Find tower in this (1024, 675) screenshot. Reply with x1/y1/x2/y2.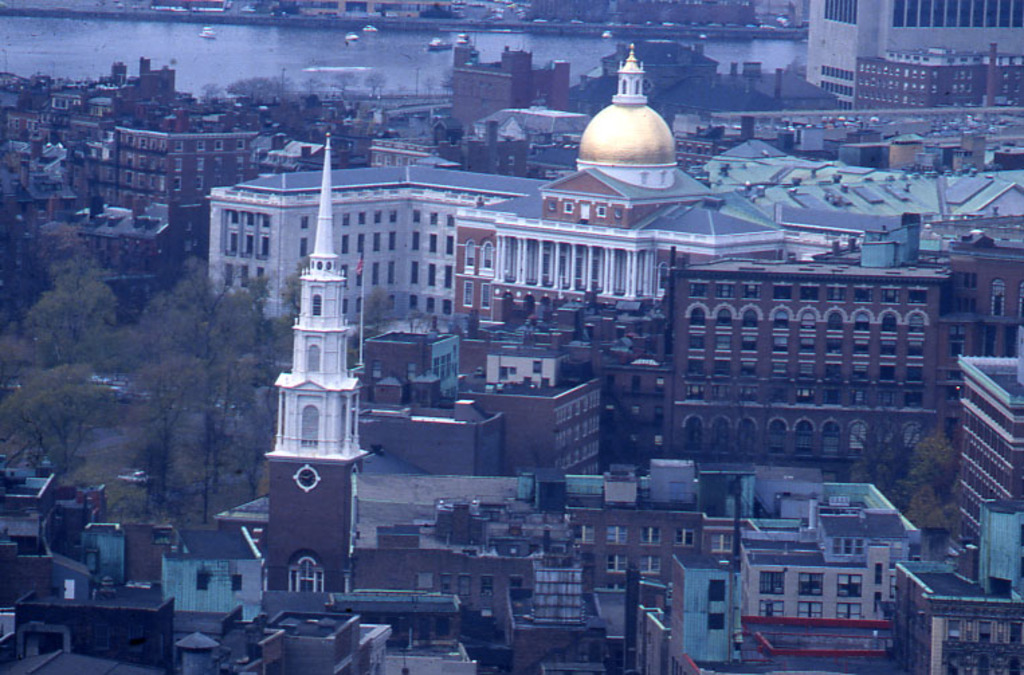
545/43/727/231.
